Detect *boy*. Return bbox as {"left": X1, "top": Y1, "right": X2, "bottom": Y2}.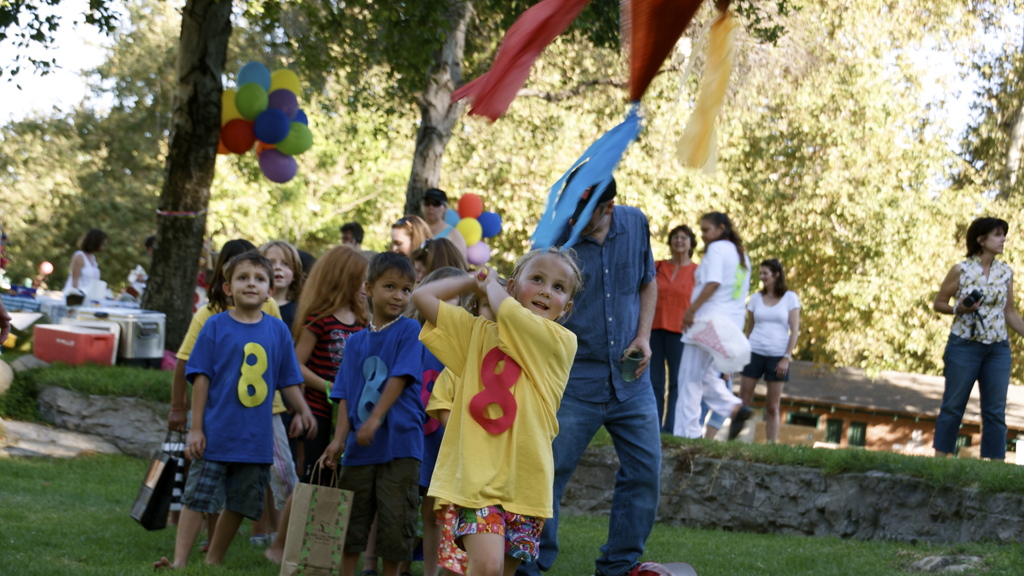
{"left": 138, "top": 211, "right": 308, "bottom": 575}.
